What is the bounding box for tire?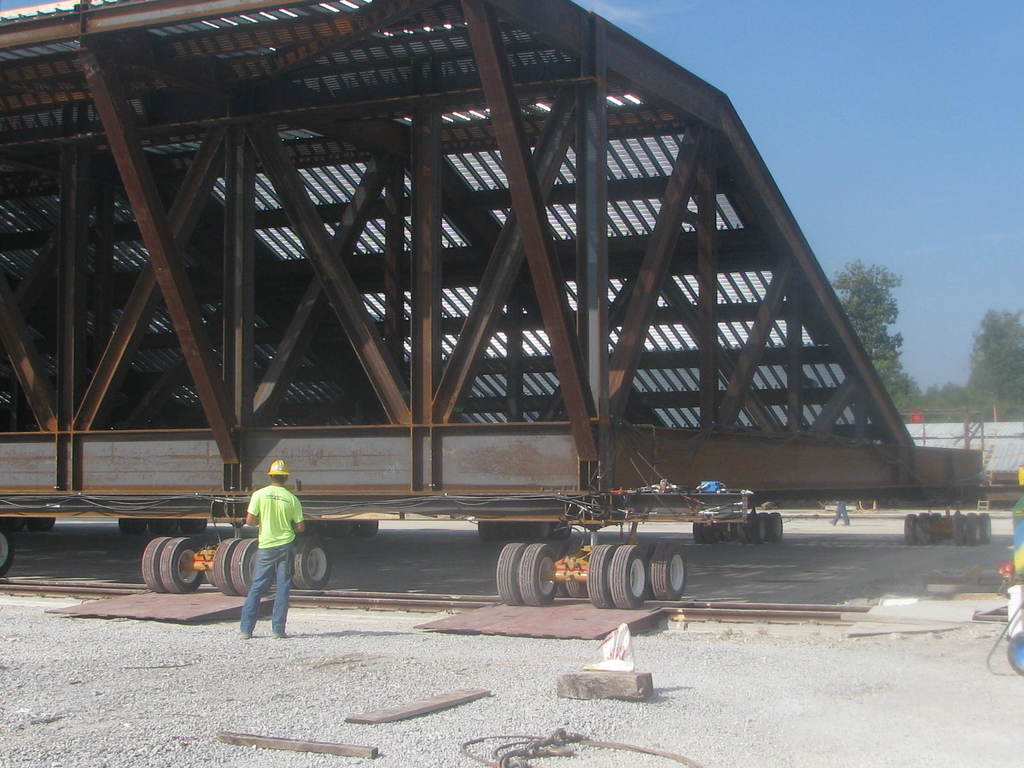
[x1=157, y1=535, x2=208, y2=597].
